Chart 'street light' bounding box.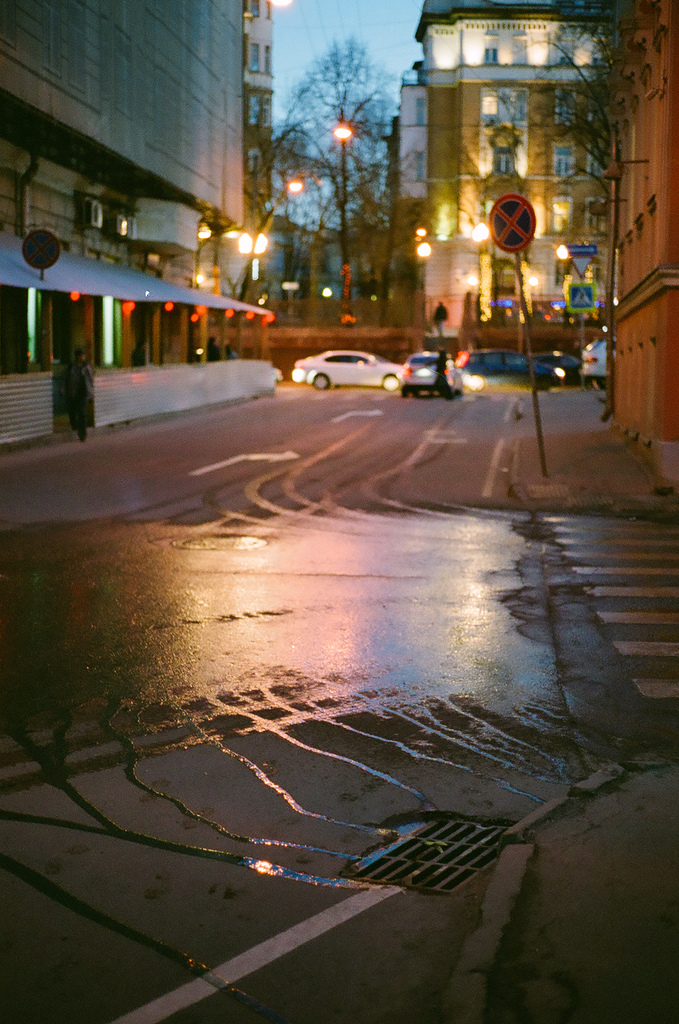
Charted: [287, 165, 322, 227].
